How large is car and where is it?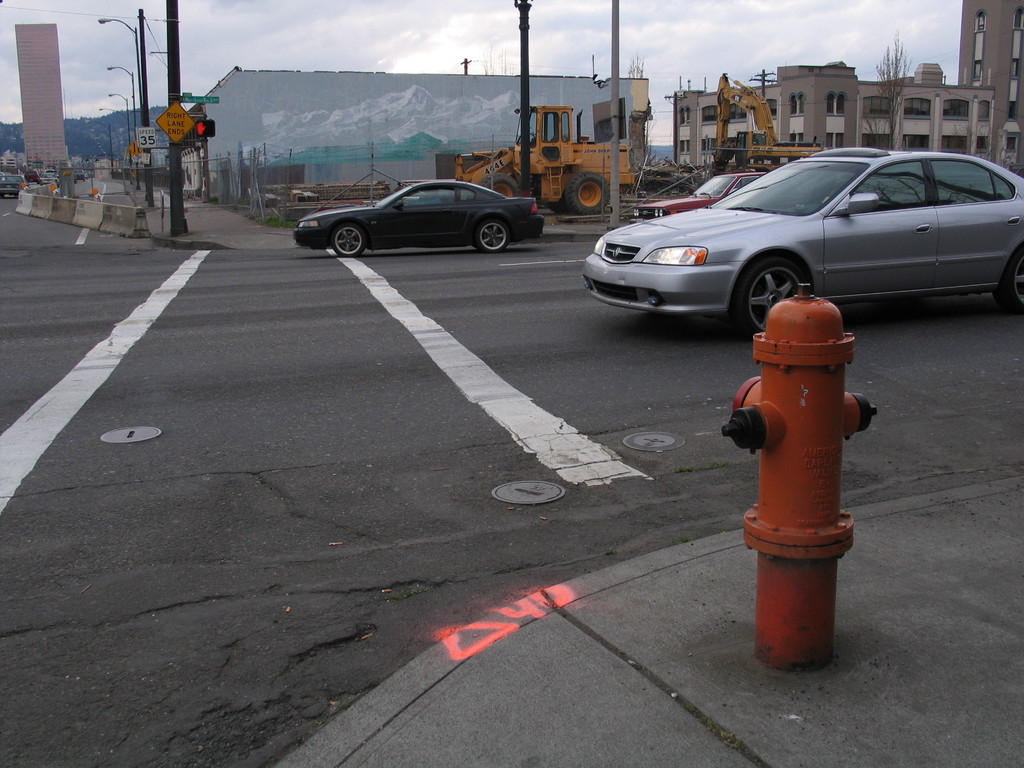
Bounding box: <region>634, 172, 762, 220</region>.
